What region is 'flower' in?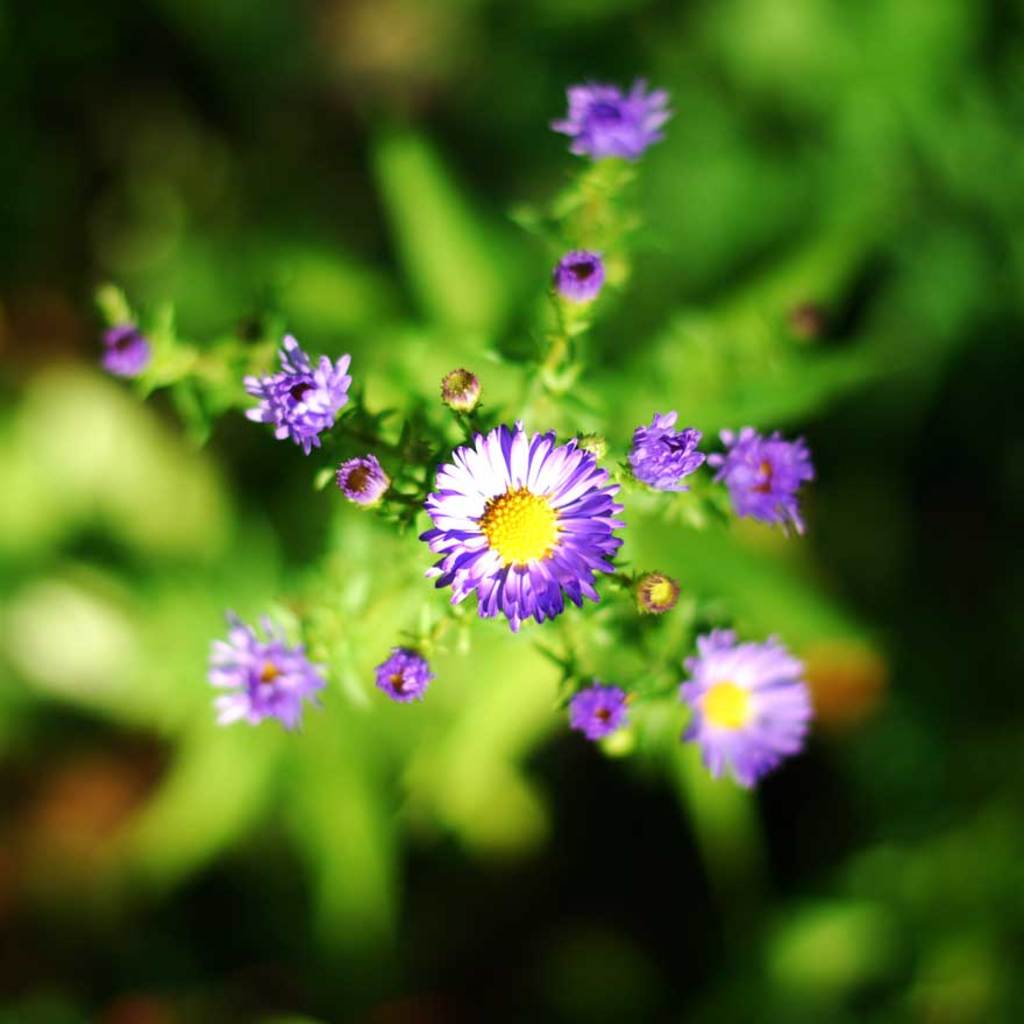
104 319 149 374.
